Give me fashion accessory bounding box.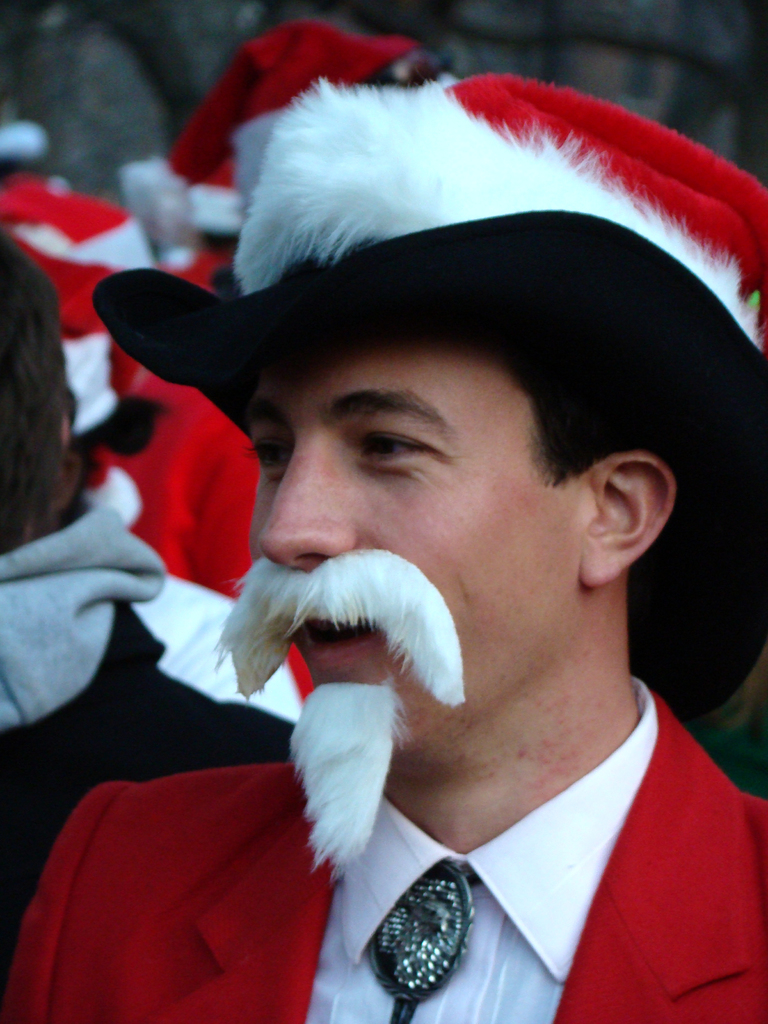
l=108, t=15, r=465, b=269.
